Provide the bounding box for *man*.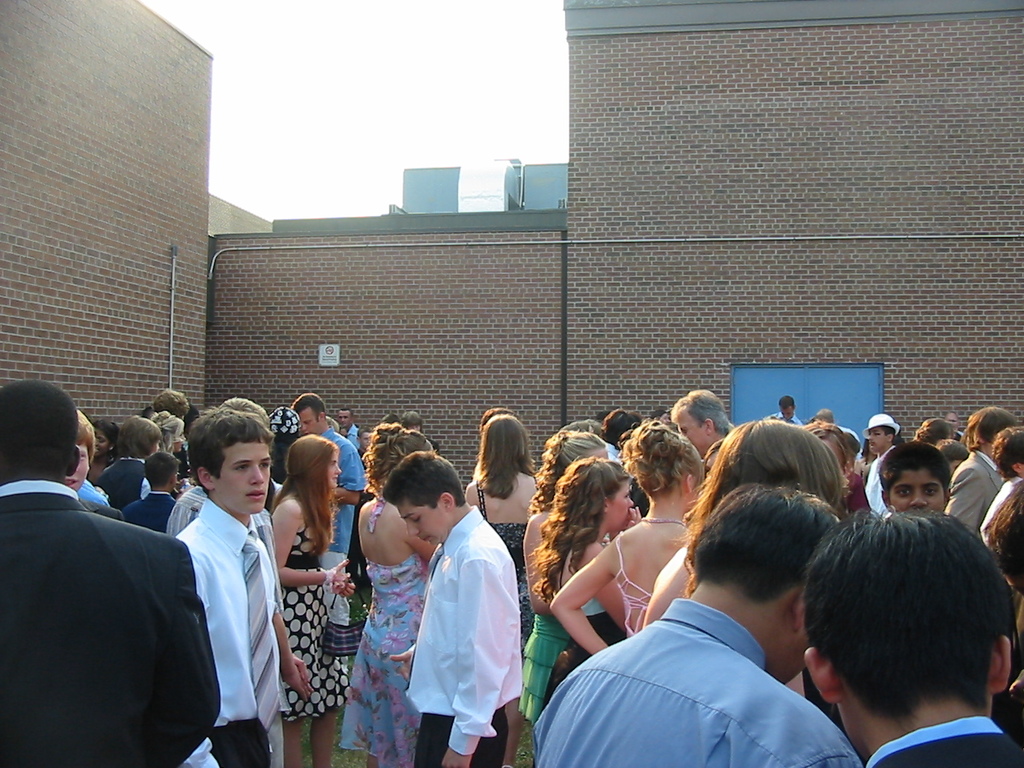
[left=763, top=394, right=801, bottom=430].
